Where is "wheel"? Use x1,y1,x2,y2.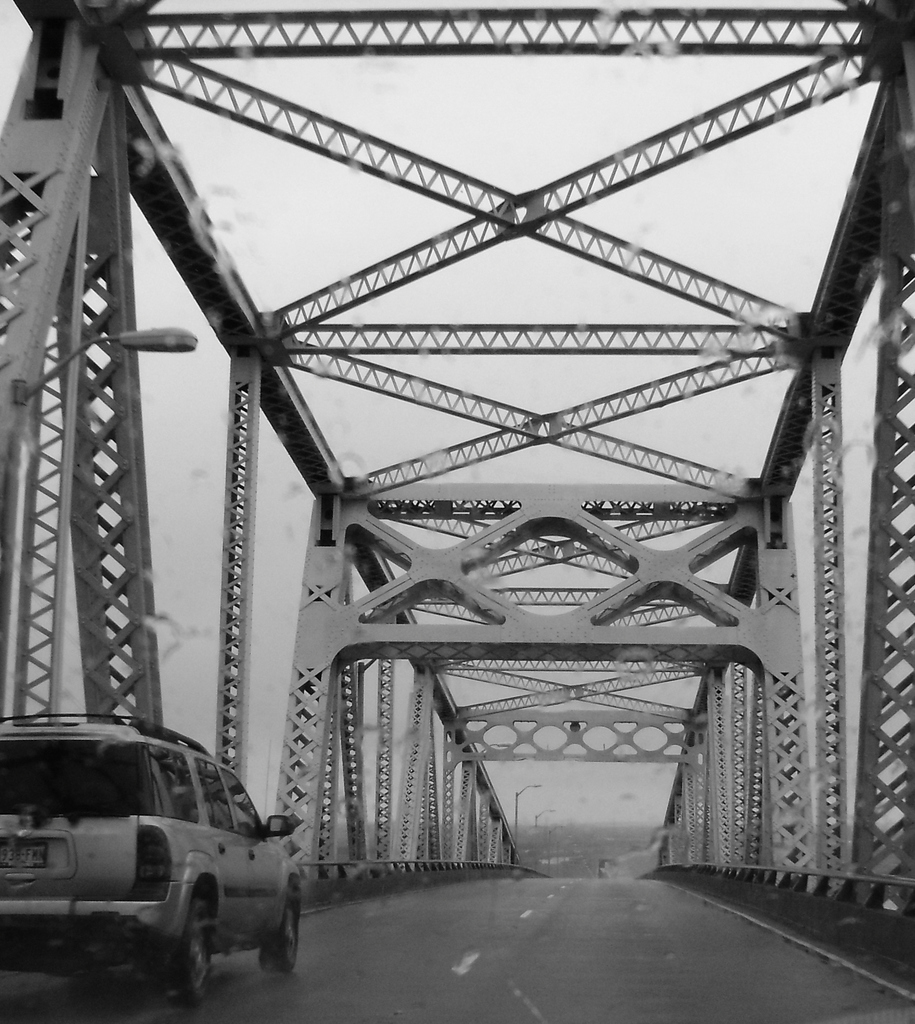
155,886,214,1002.
